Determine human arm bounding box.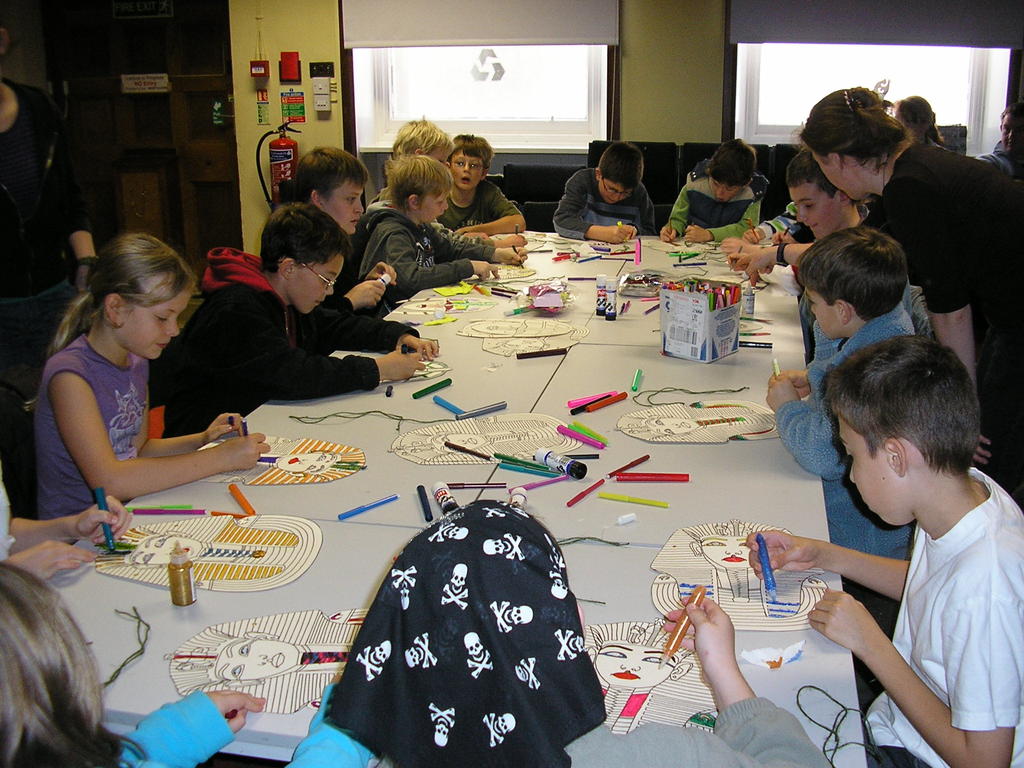
Determined: bbox=[342, 255, 398, 291].
